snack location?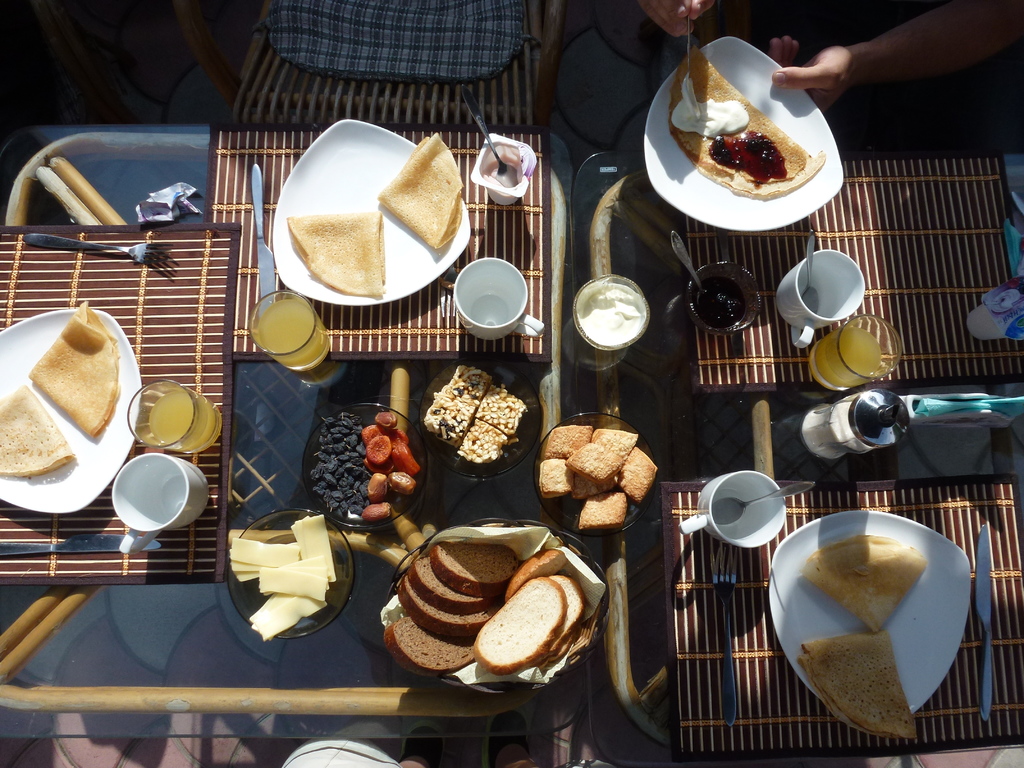
796,632,915,742
